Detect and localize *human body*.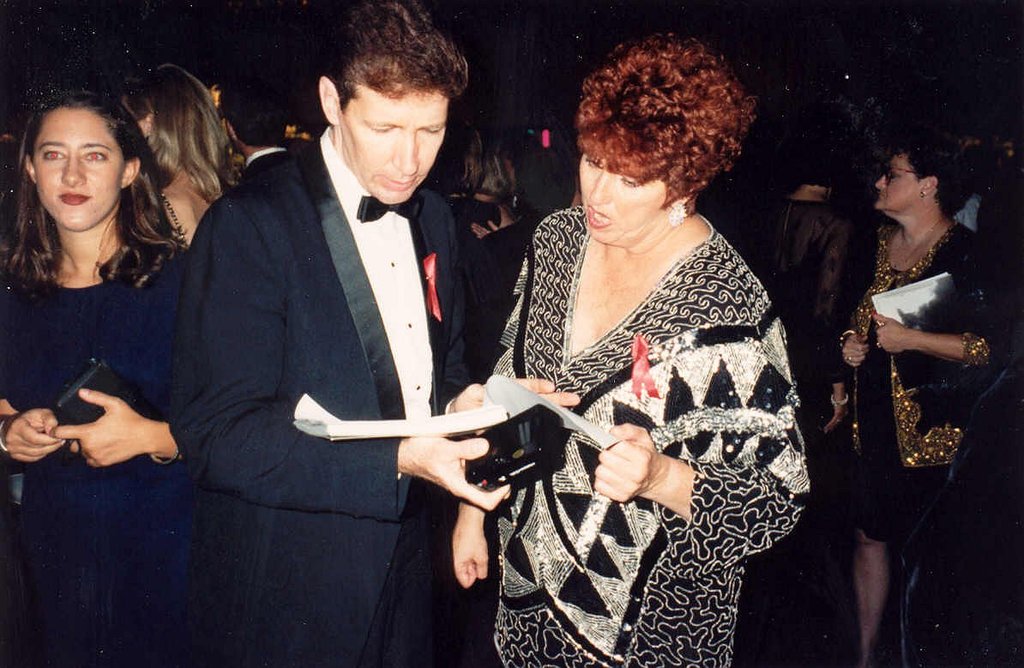
Localized at 448/33/818/667.
